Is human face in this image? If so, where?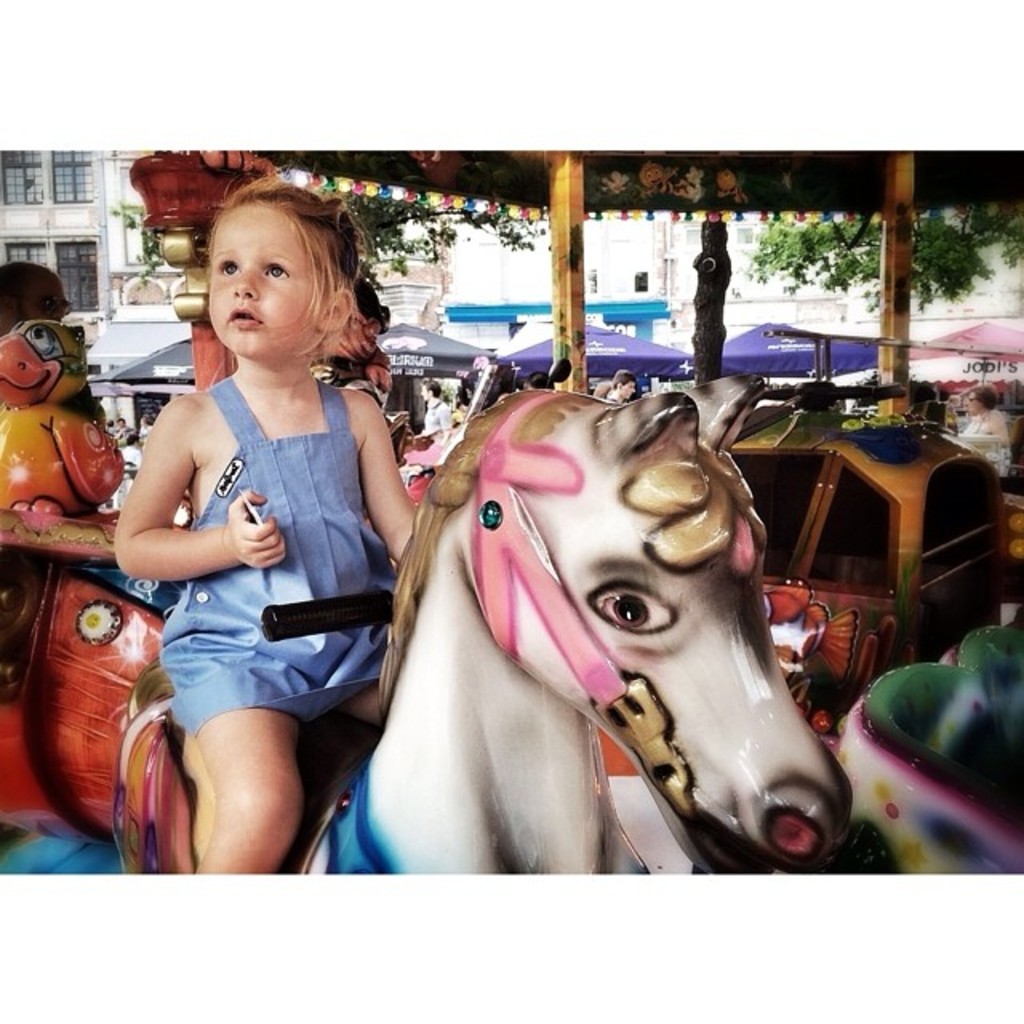
Yes, at crop(970, 394, 973, 406).
